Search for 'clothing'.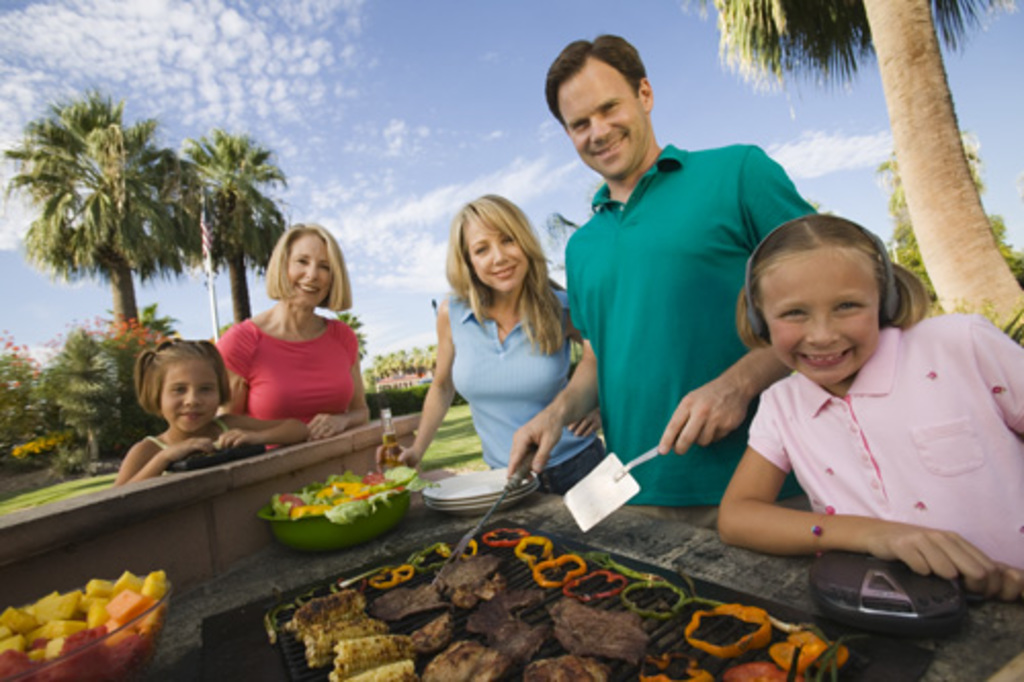
Found at box(682, 289, 1001, 598).
